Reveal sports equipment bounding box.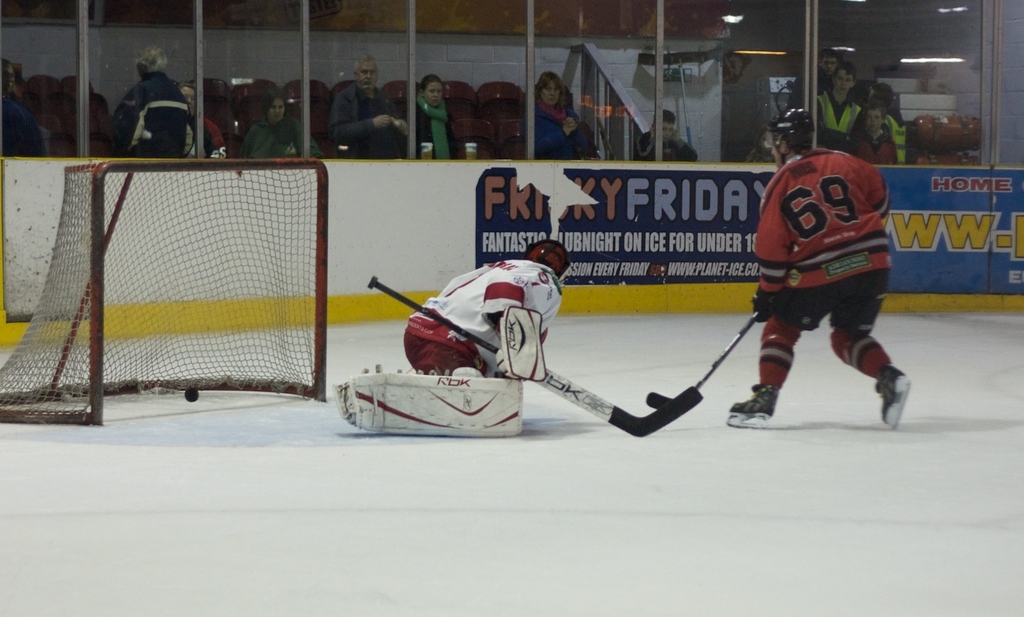
Revealed: bbox=[367, 274, 702, 439].
